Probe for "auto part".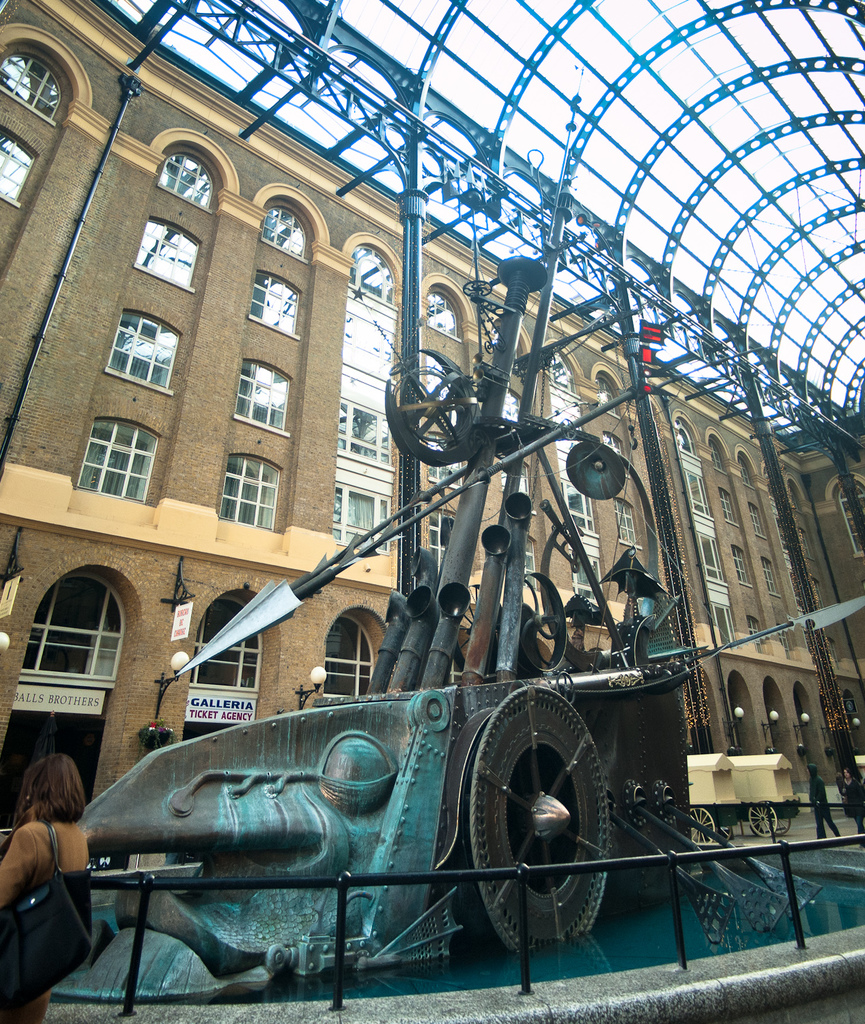
Probe result: l=373, t=338, r=606, b=476.
